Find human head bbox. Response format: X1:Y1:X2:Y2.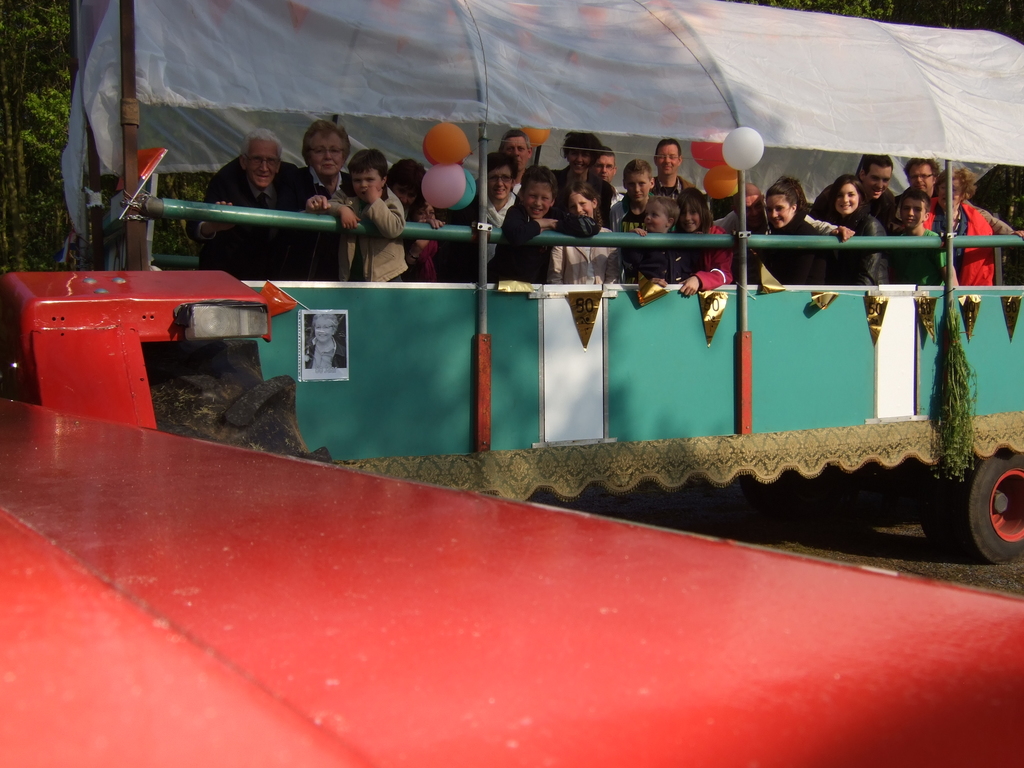
904:156:941:197.
